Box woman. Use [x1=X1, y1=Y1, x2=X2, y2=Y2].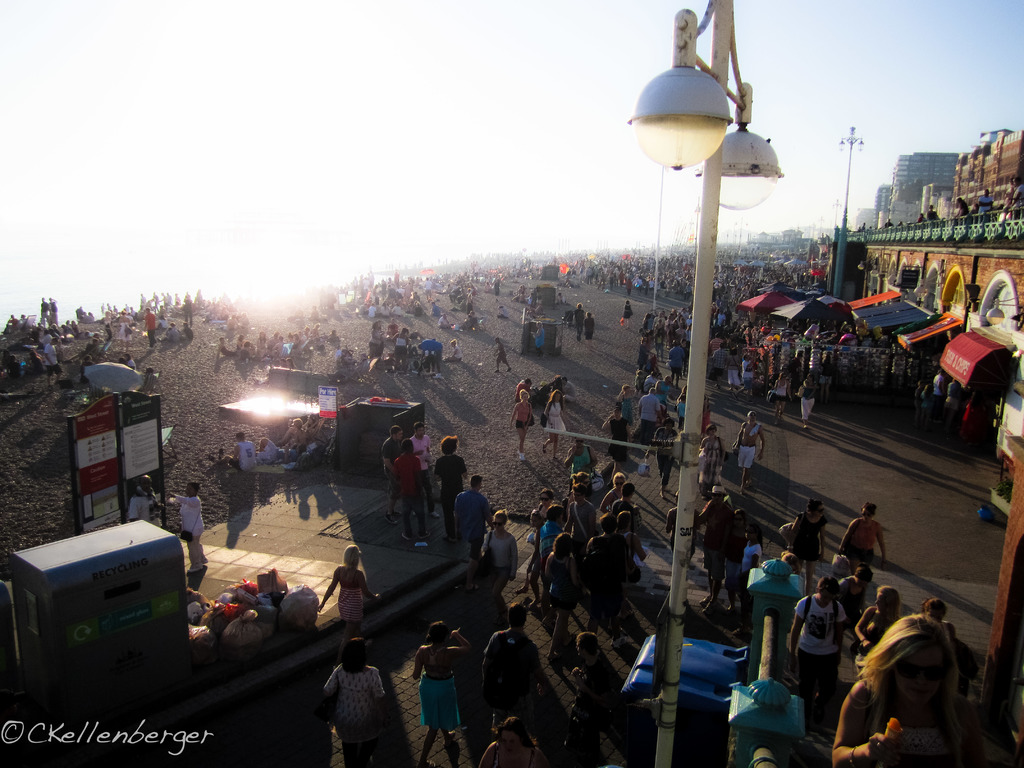
[x1=717, y1=508, x2=750, y2=611].
